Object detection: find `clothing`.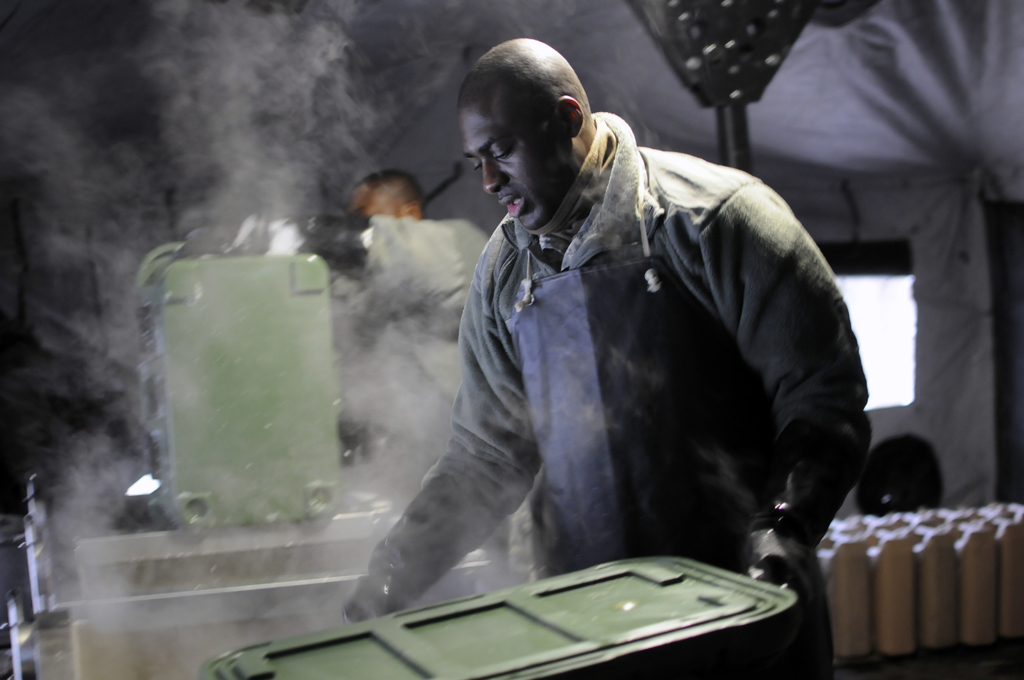
box=[242, 222, 495, 531].
